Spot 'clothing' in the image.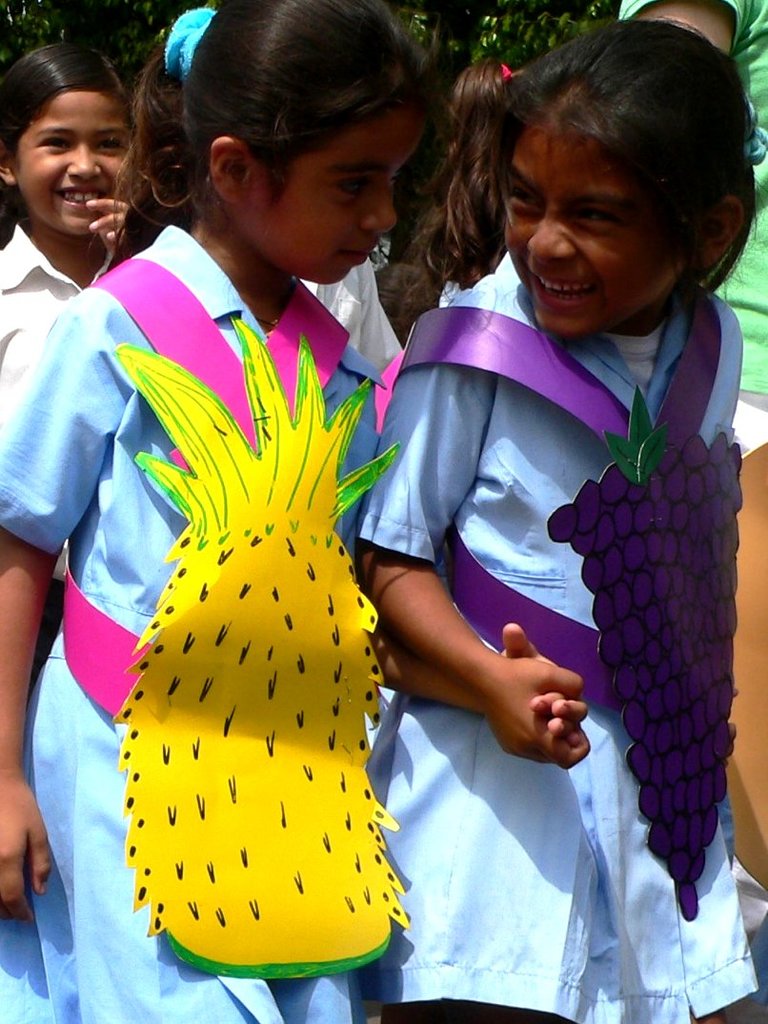
'clothing' found at {"left": 0, "top": 214, "right": 84, "bottom": 384}.
